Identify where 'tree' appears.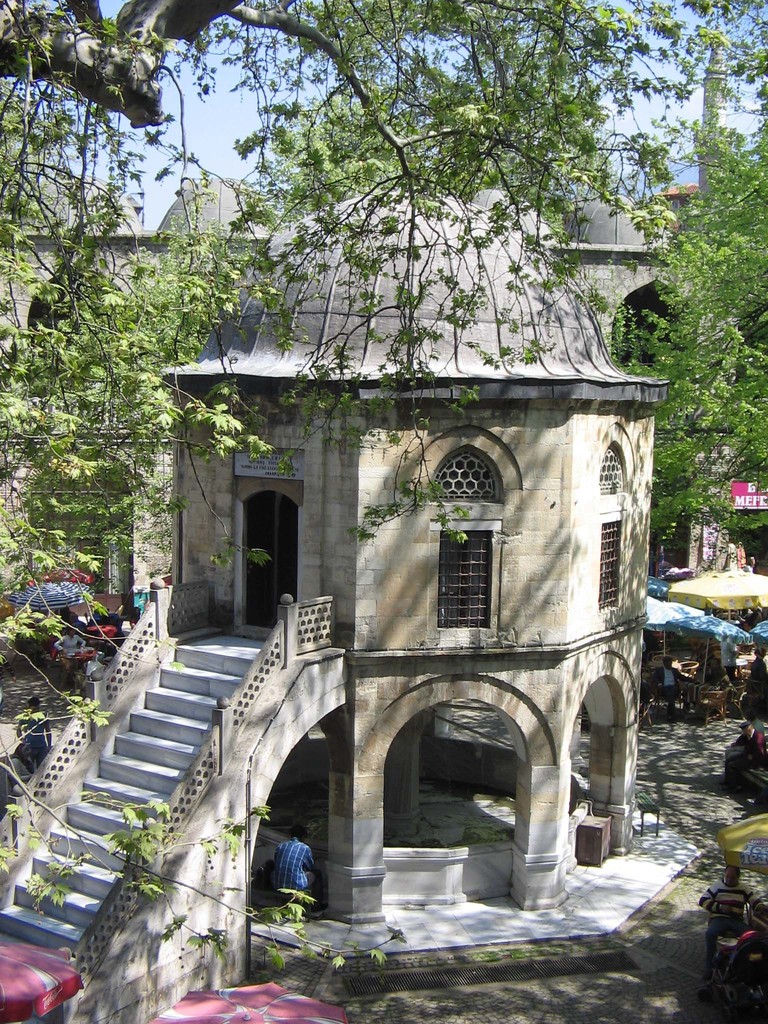
Appears at x1=0 y1=0 x2=727 y2=959.
